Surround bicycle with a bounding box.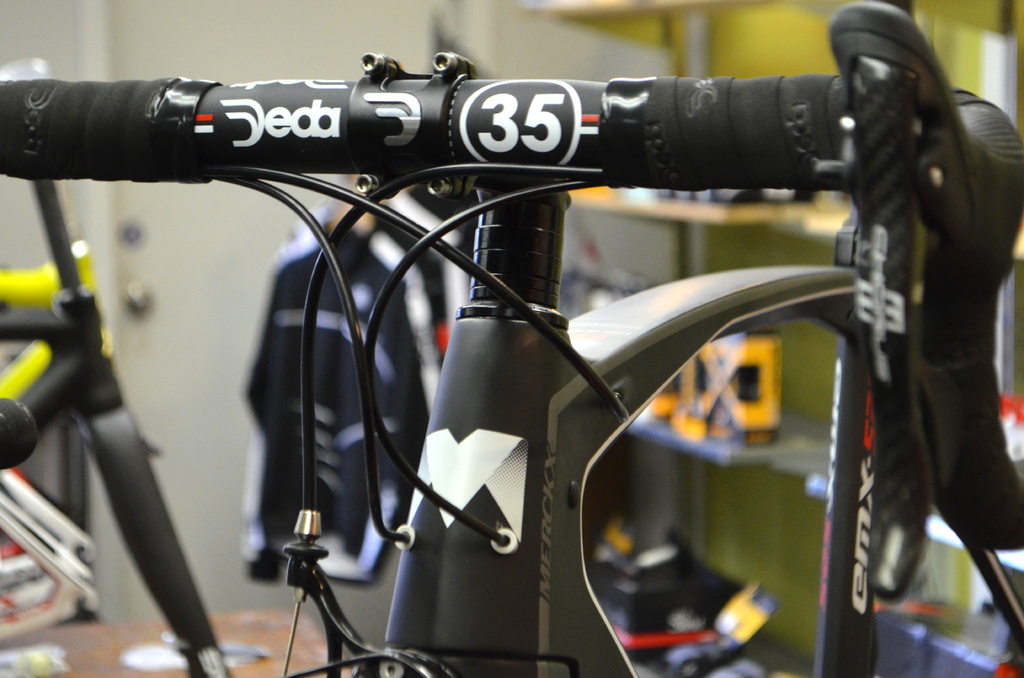
0,0,1023,637.
